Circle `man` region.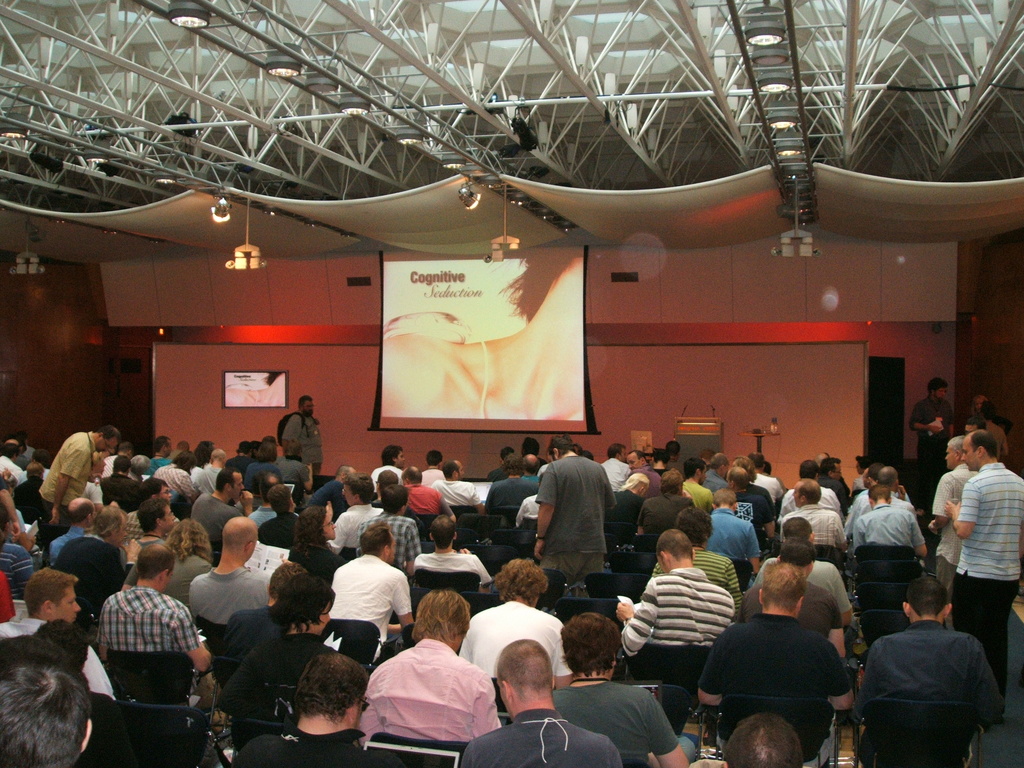
Region: 906, 378, 953, 480.
